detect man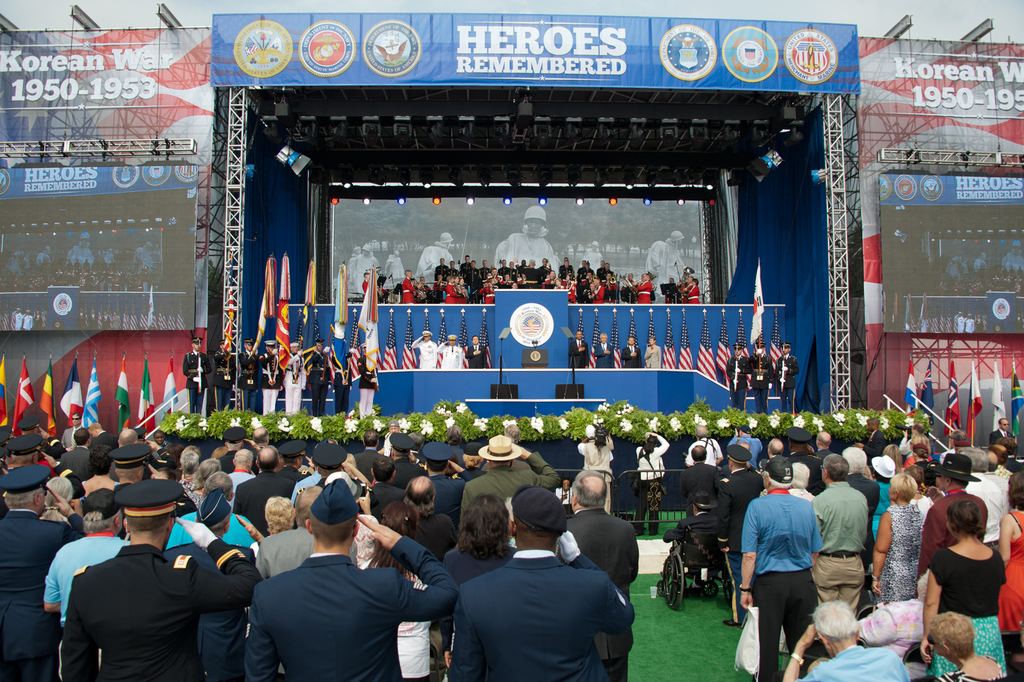
182 339 211 412
